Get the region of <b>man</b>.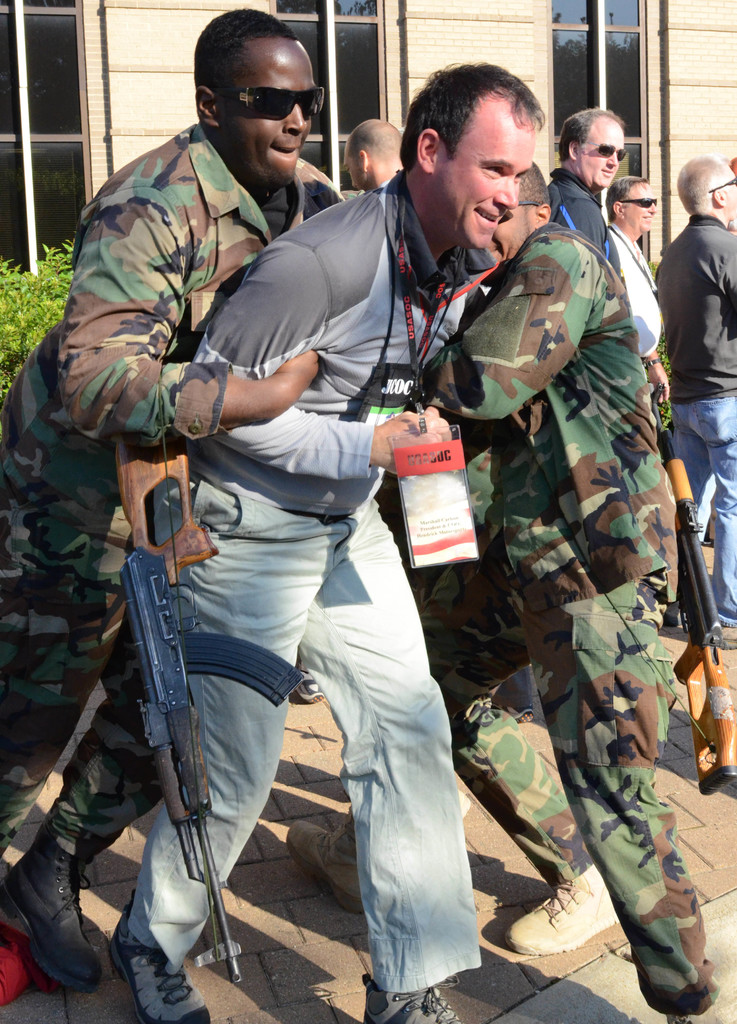
544/106/626/276.
